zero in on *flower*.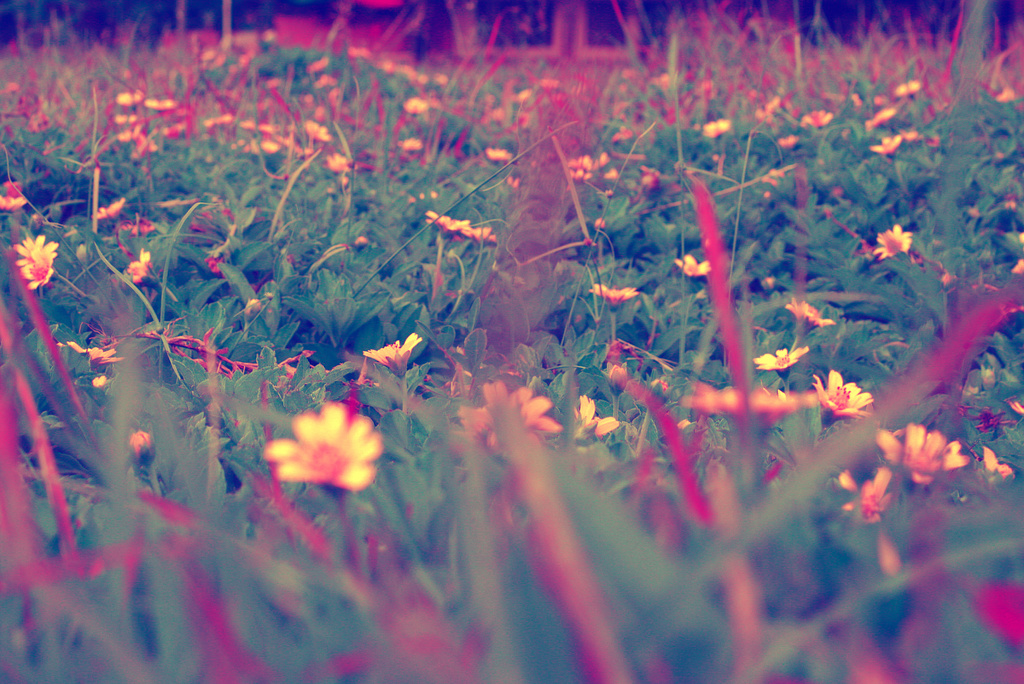
Zeroed in: <region>0, 186, 20, 211</region>.
